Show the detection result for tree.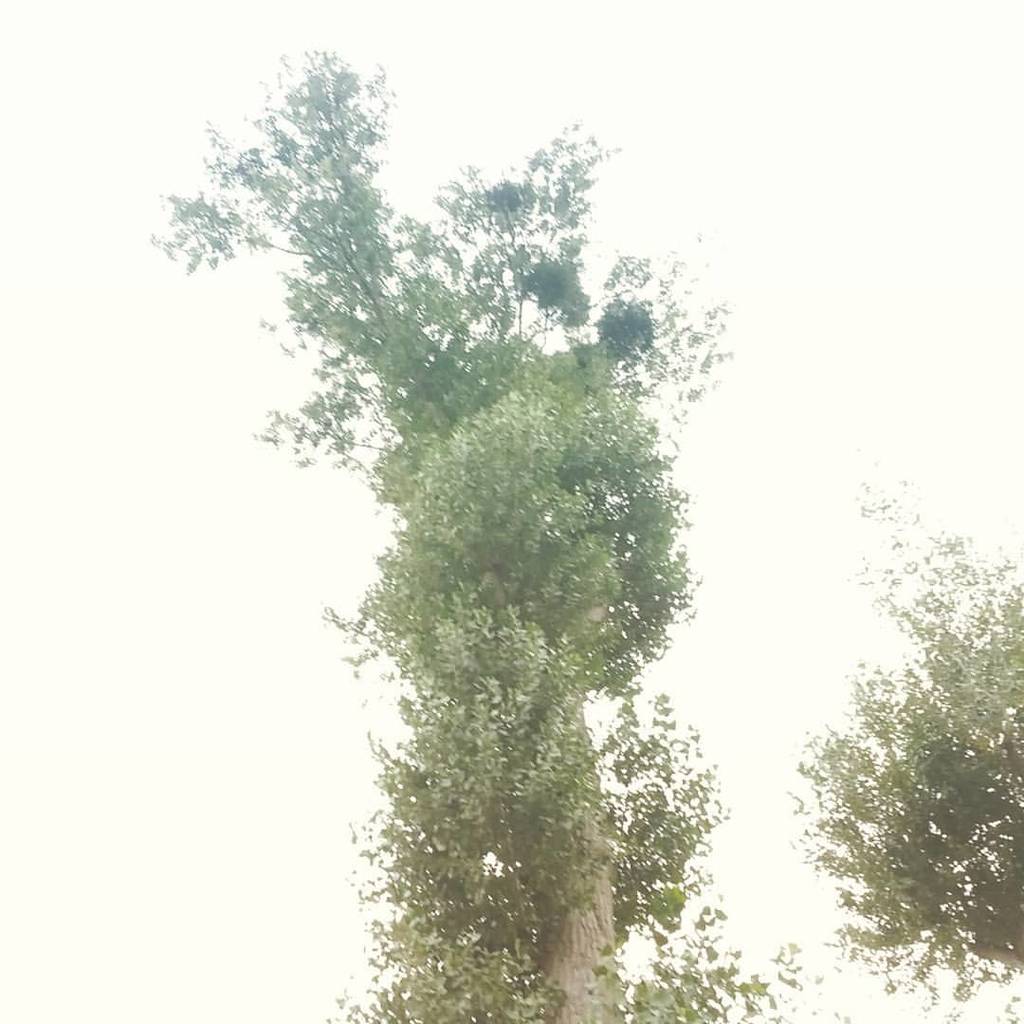
[785, 478, 1023, 1023].
